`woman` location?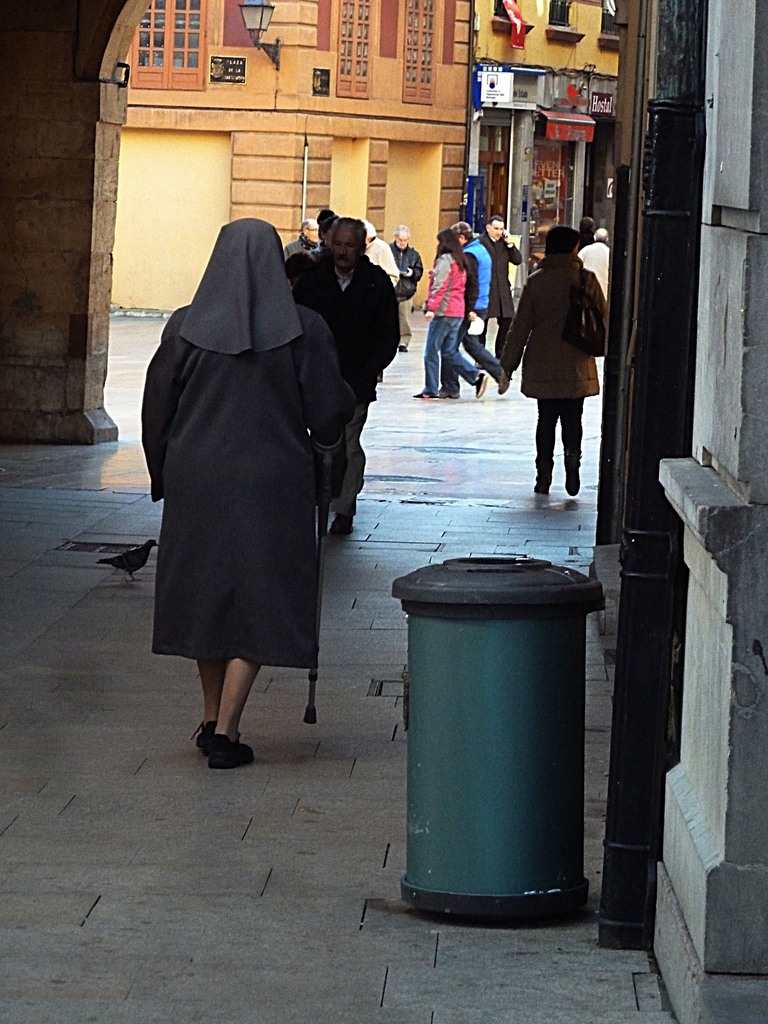
<region>497, 230, 625, 515</region>
